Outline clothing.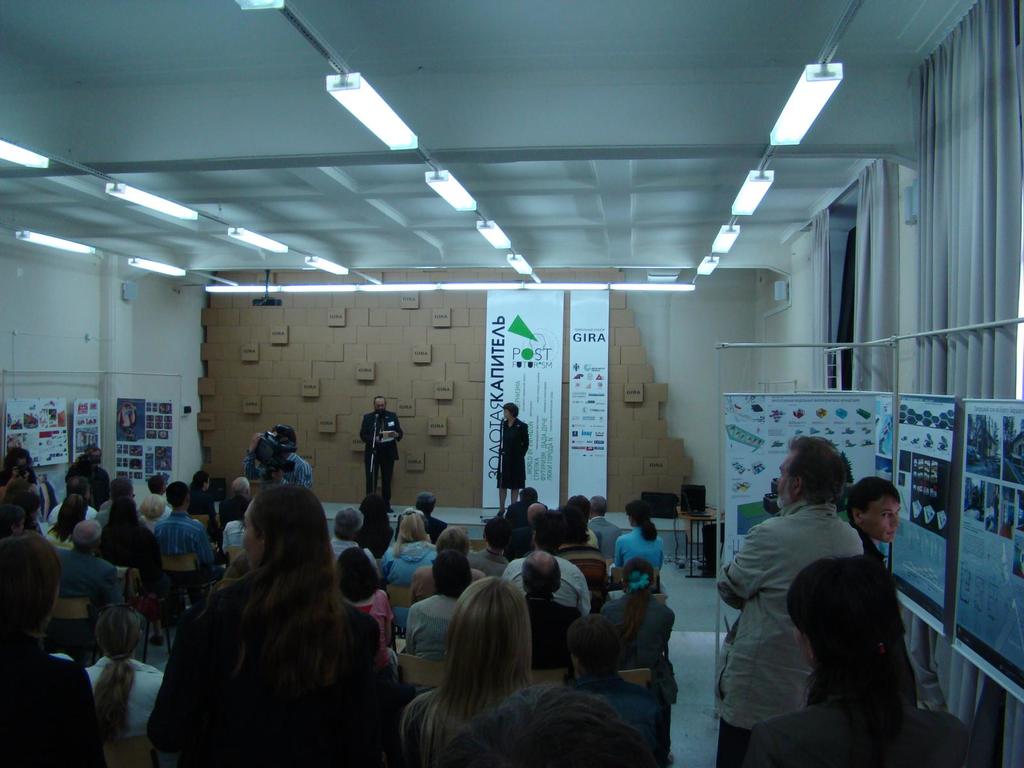
Outline: BBox(722, 472, 860, 739).
